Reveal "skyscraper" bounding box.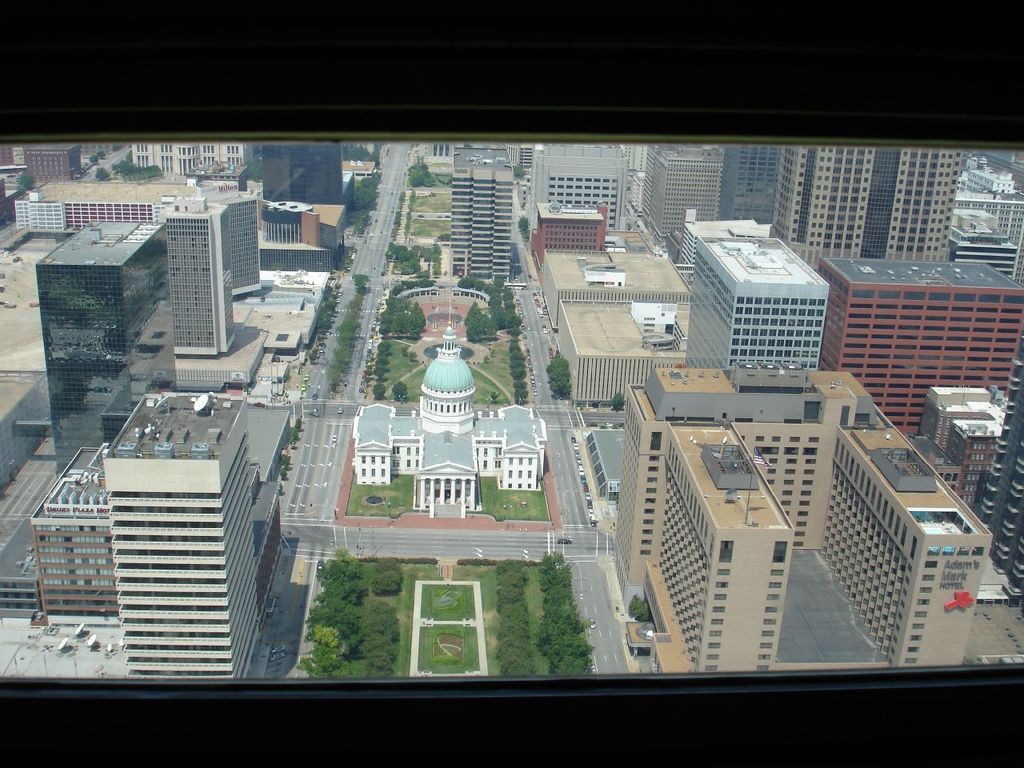
Revealed: Rect(684, 234, 824, 378).
